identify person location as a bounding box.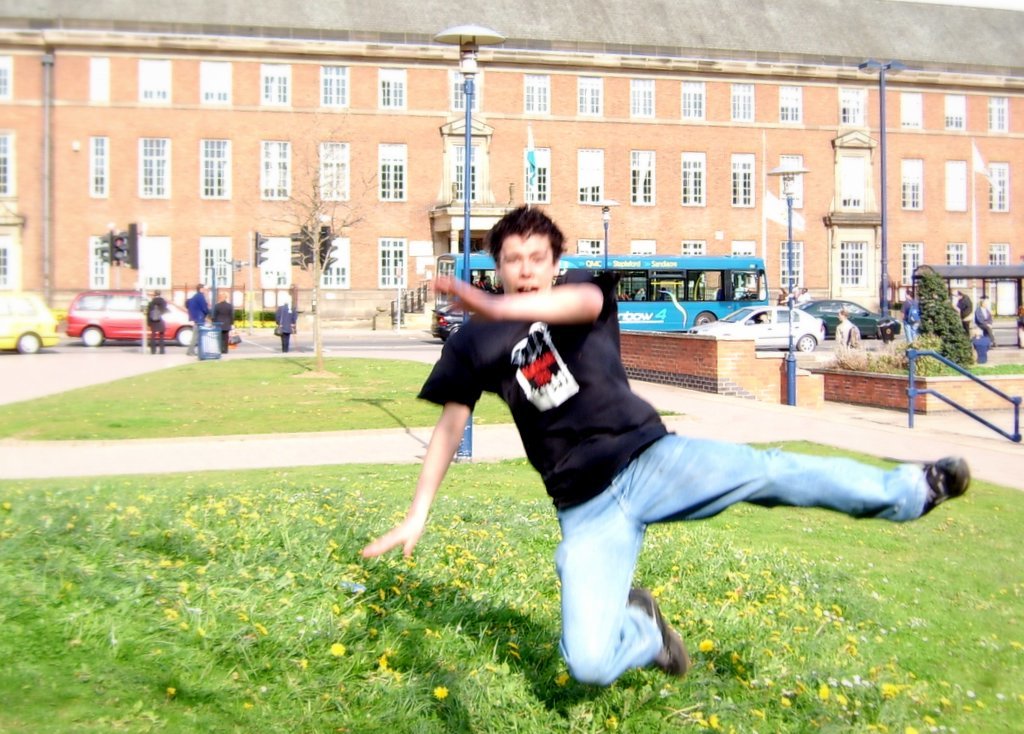
region(208, 290, 241, 363).
